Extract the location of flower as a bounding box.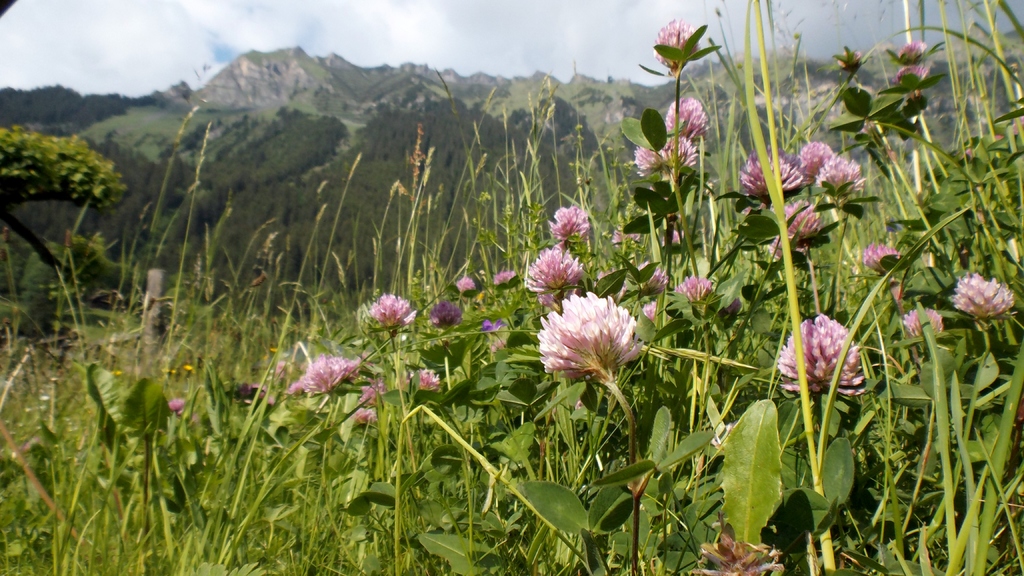
413, 362, 439, 392.
